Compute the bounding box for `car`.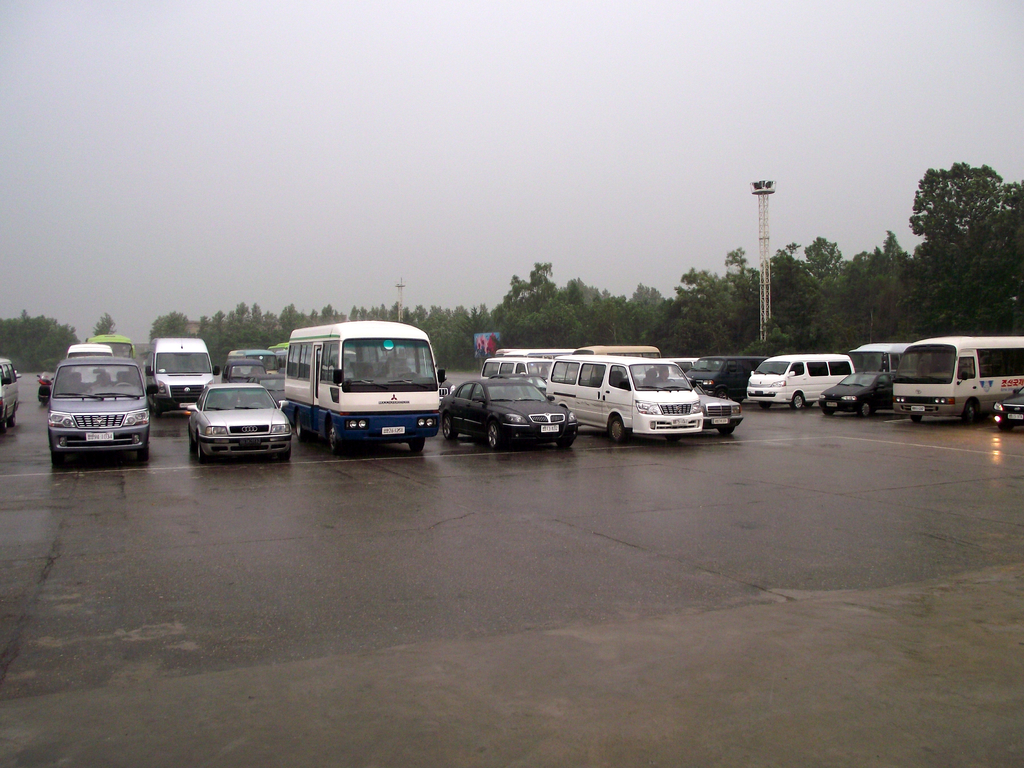
<box>404,357,456,407</box>.
